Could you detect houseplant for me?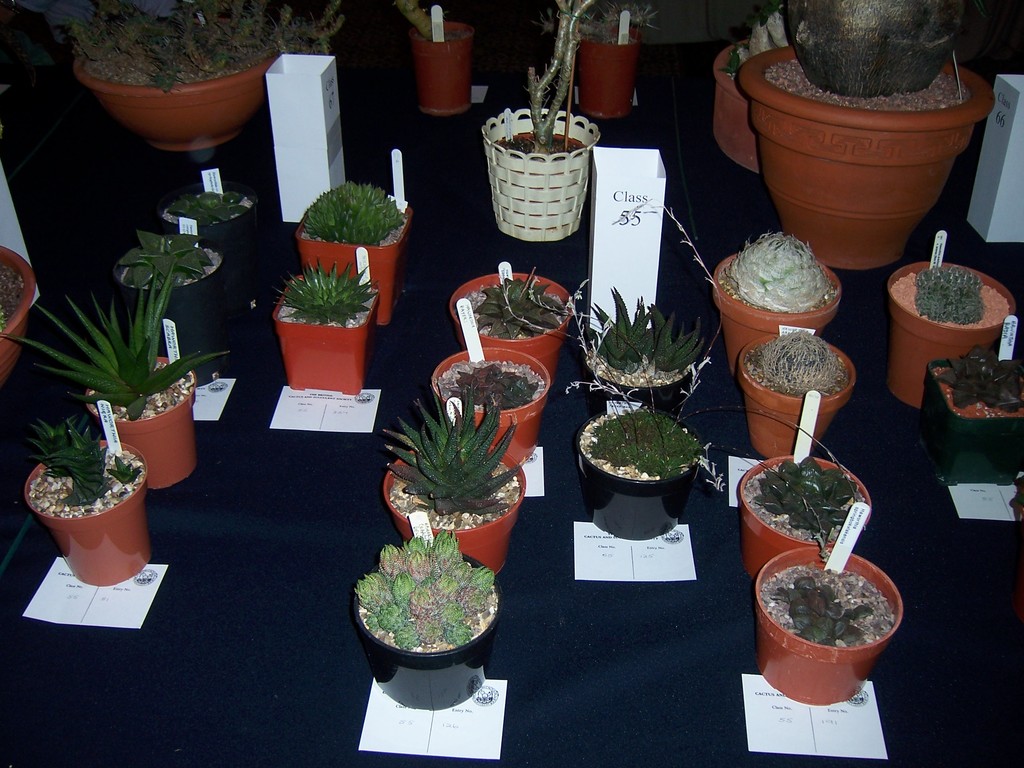
Detection result: {"left": 584, "top": 285, "right": 713, "bottom": 424}.
